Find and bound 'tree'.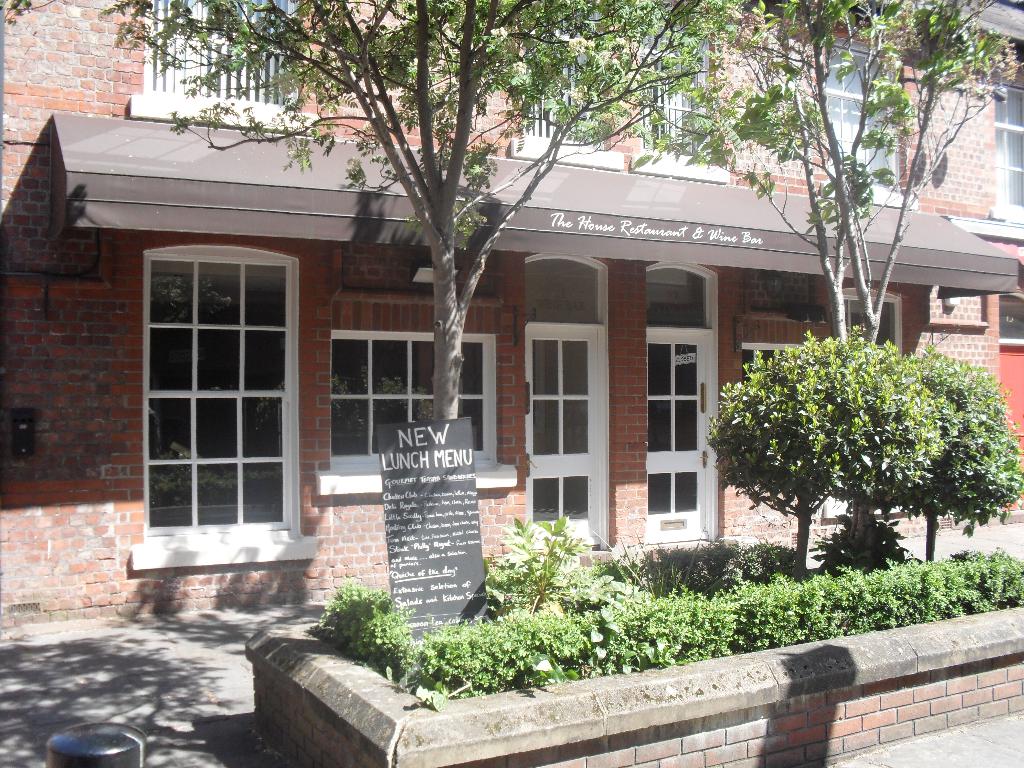
Bound: 0/0/756/415.
